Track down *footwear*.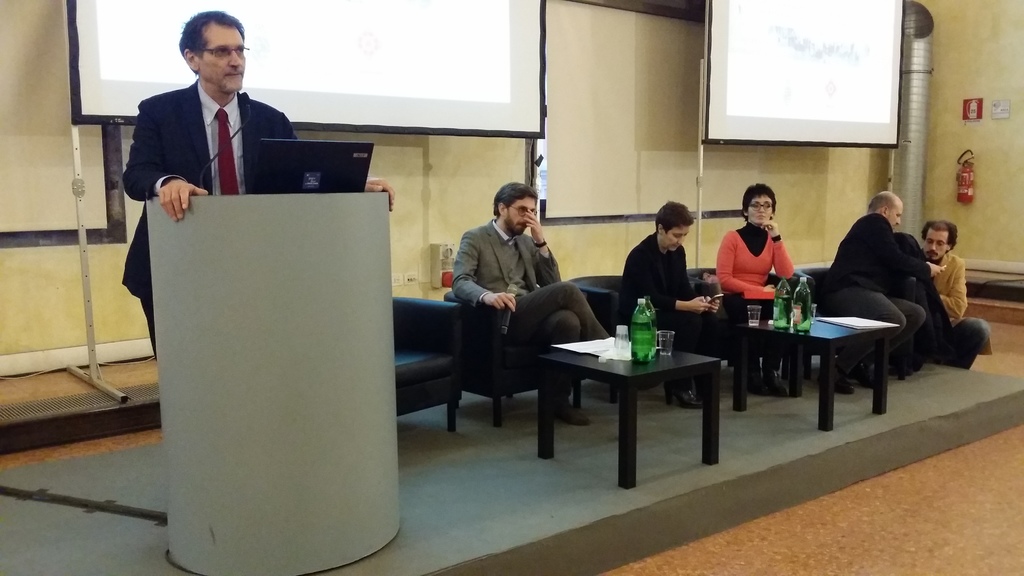
Tracked to (544, 396, 588, 431).
